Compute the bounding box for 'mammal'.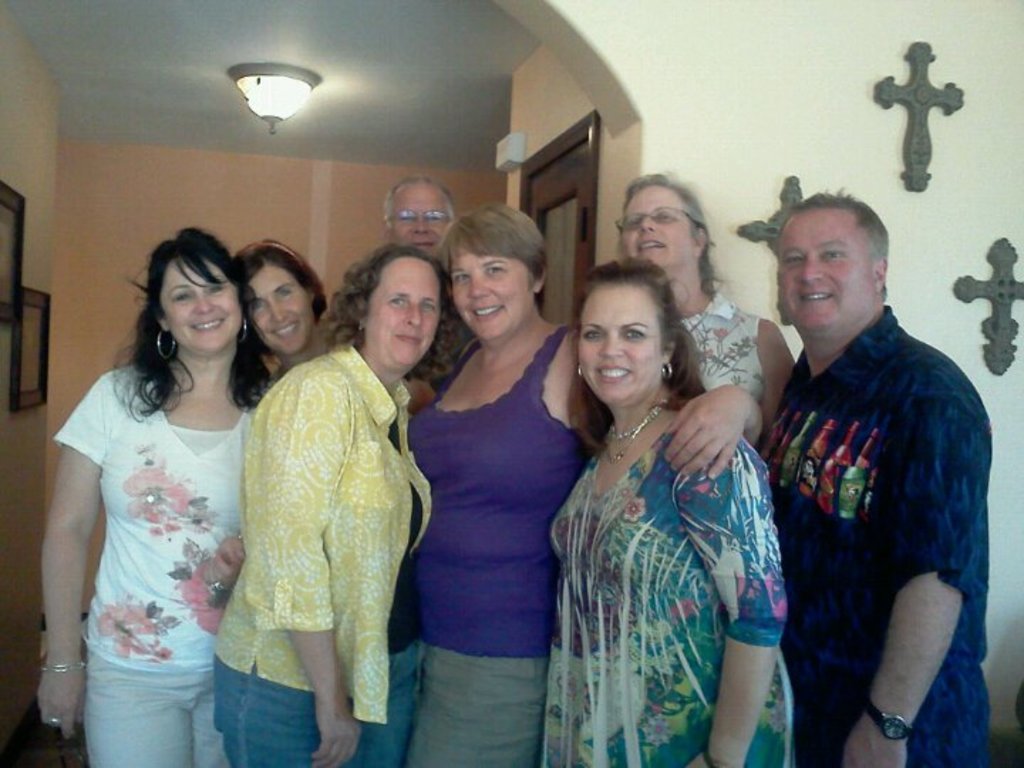
box(616, 165, 796, 482).
